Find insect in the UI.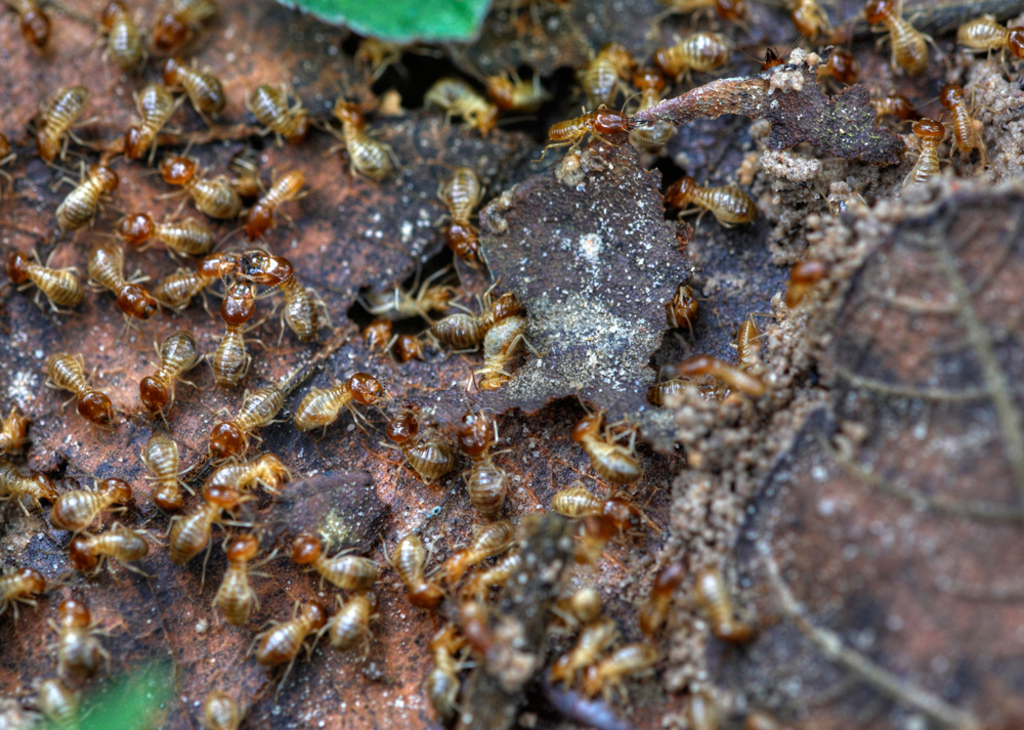
UI element at Rect(435, 273, 519, 356).
